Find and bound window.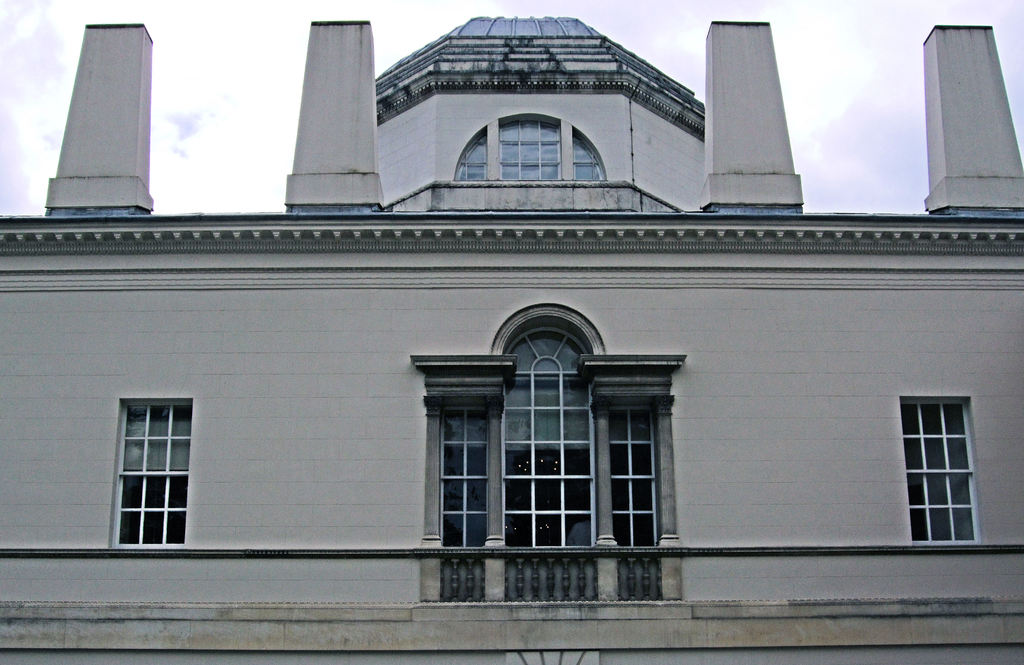
Bound: 902:399:981:542.
